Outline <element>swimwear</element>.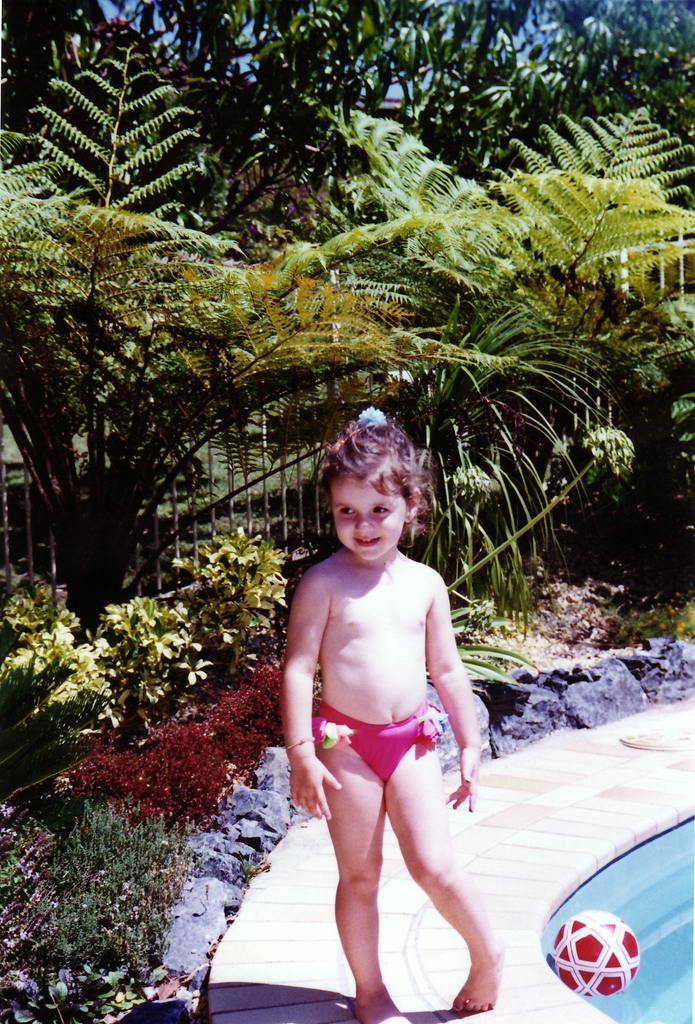
Outline: 315:701:444:774.
